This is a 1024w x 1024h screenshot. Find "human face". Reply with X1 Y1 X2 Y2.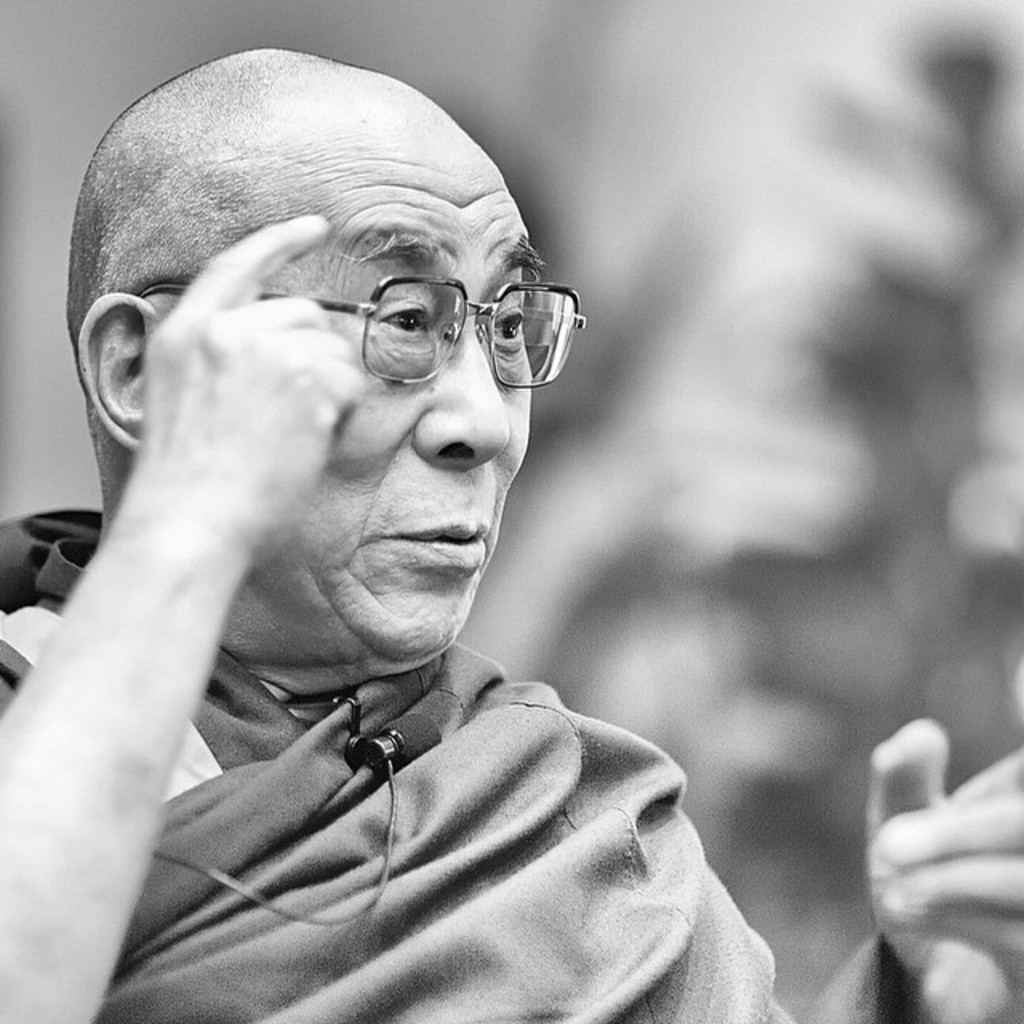
178 170 594 659.
